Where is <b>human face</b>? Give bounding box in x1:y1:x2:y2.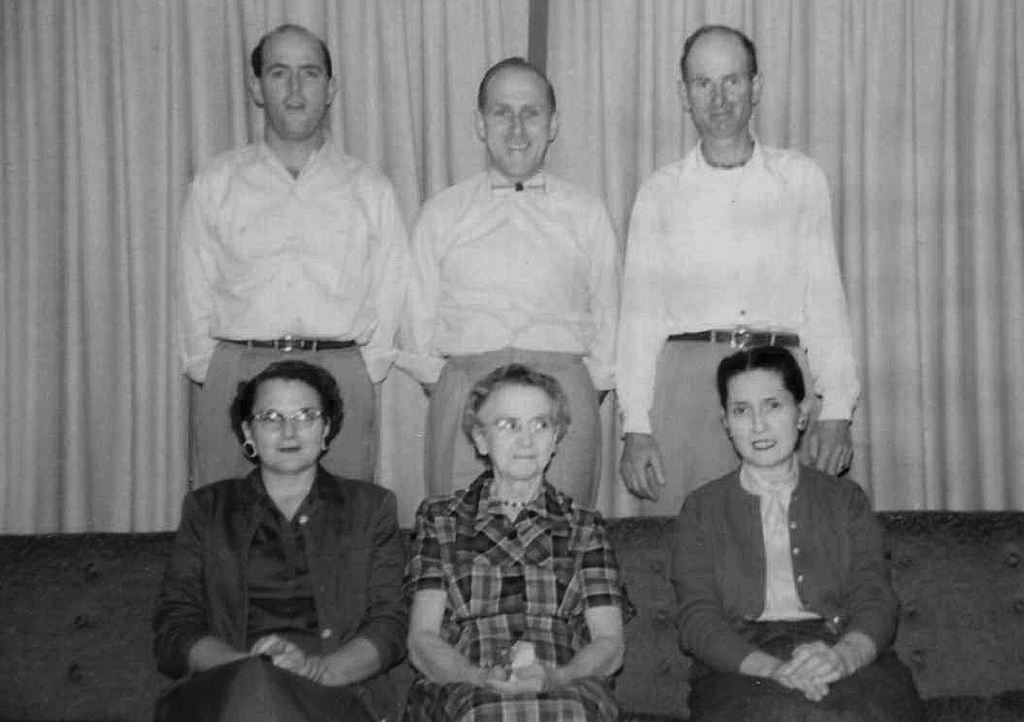
481:387:554:478.
